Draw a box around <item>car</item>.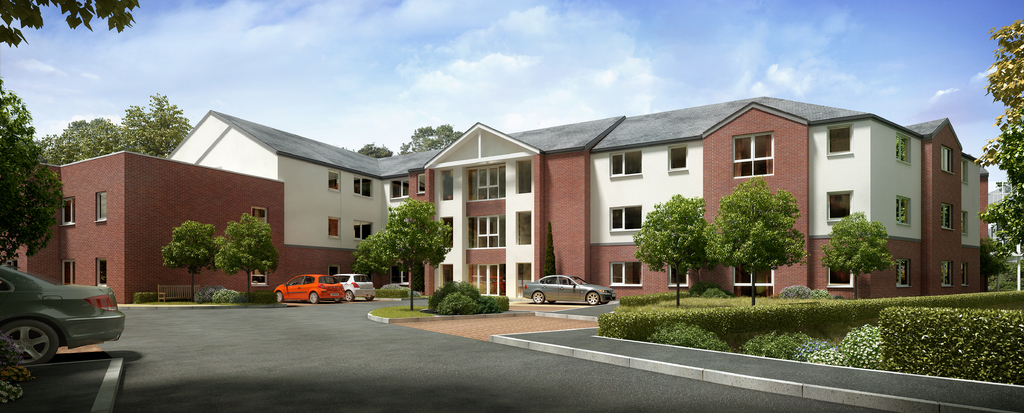
pyautogui.locateOnScreen(0, 265, 125, 358).
